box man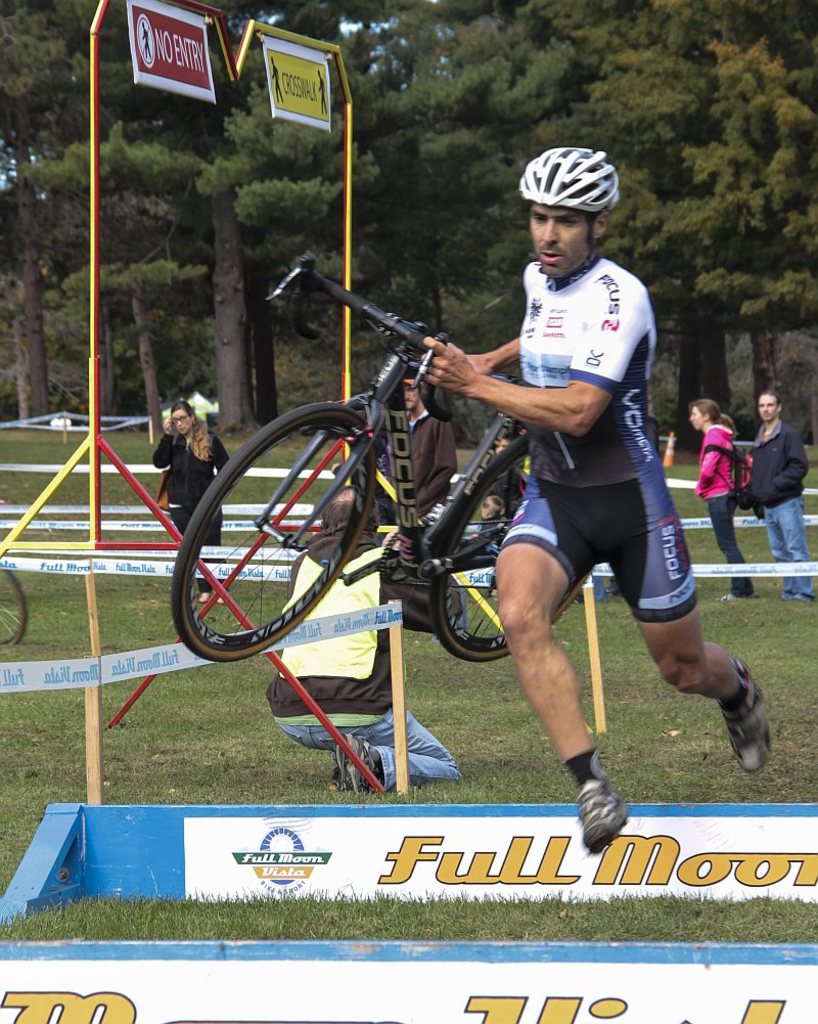
BBox(438, 160, 729, 811)
